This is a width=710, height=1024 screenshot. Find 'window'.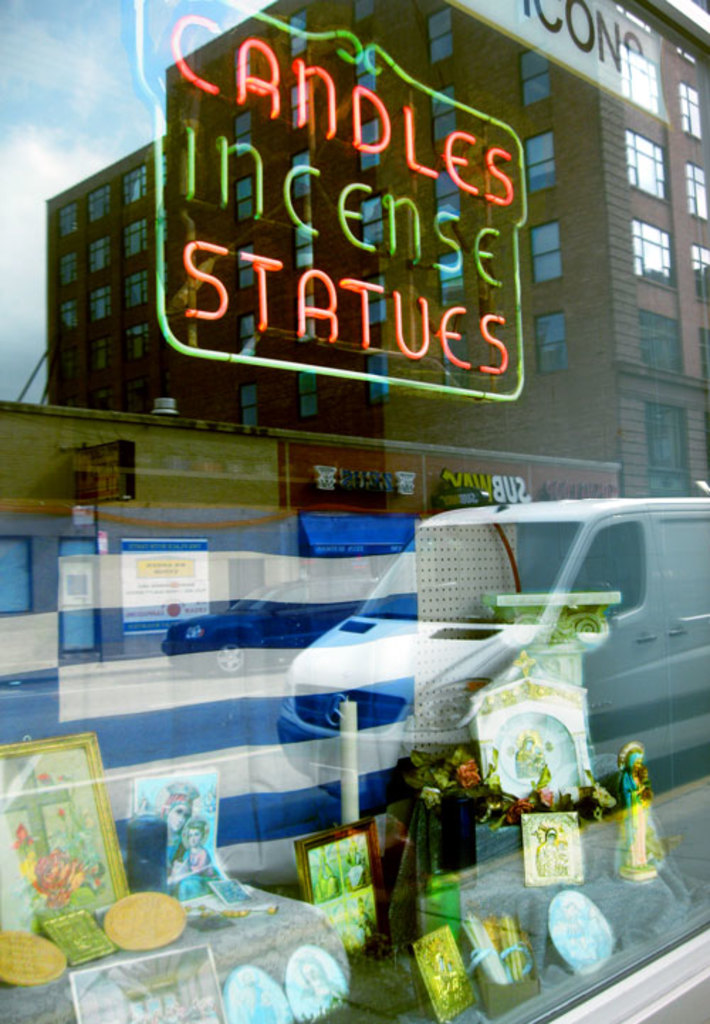
Bounding box: 239, 318, 256, 359.
